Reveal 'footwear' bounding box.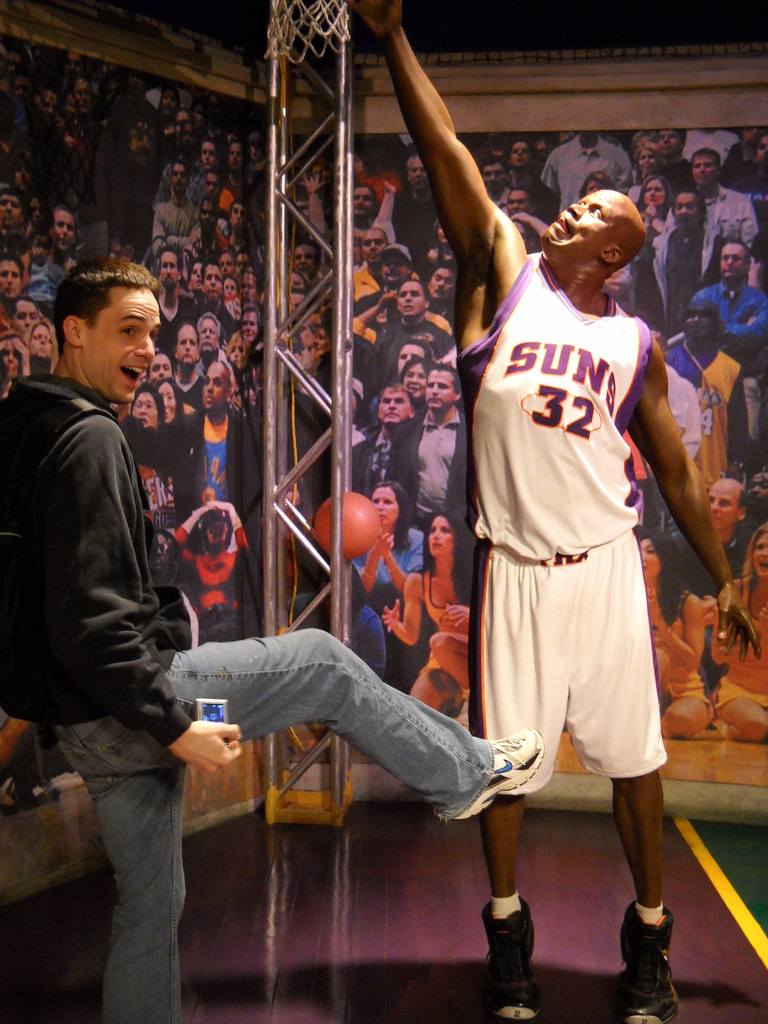
Revealed: (486,900,540,1023).
